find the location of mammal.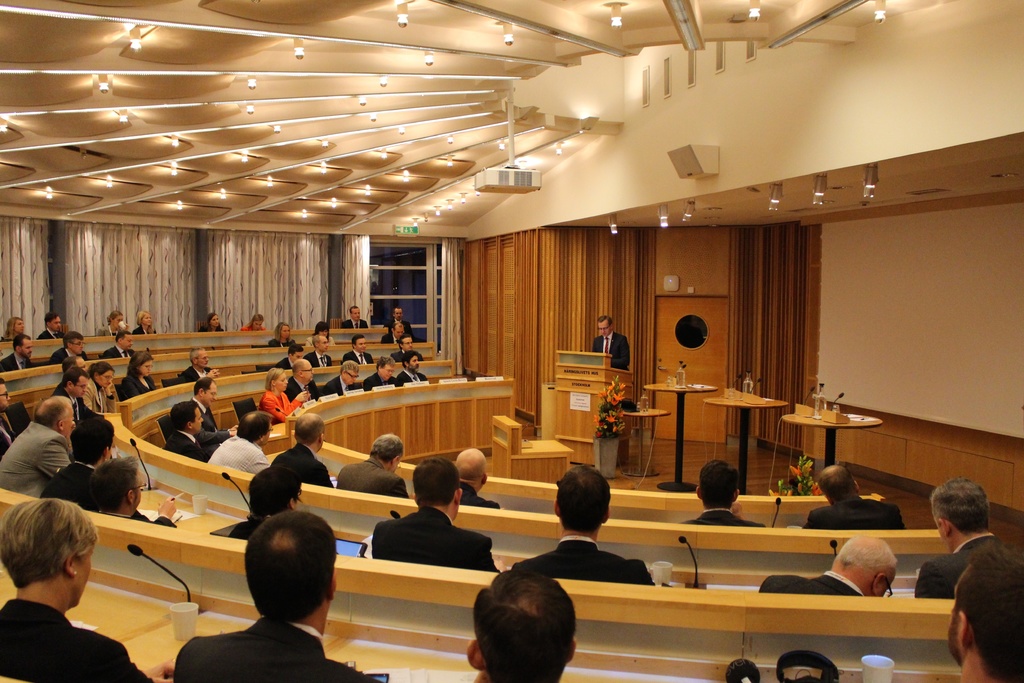
Location: x1=82, y1=364, x2=113, y2=415.
